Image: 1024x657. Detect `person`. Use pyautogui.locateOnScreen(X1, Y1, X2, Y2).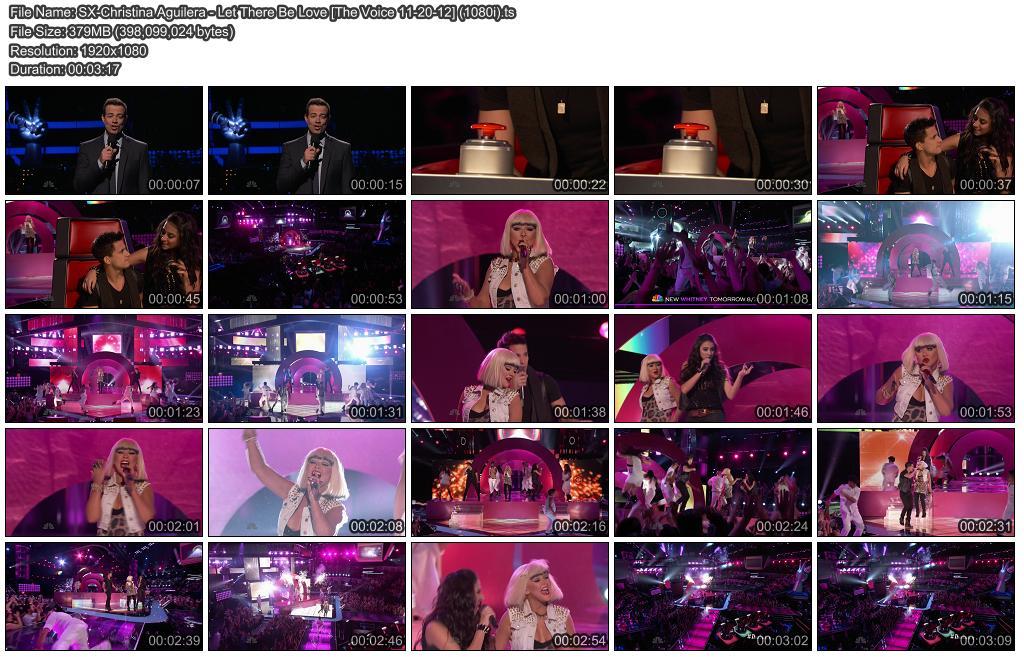
pyautogui.locateOnScreen(679, 332, 756, 424).
